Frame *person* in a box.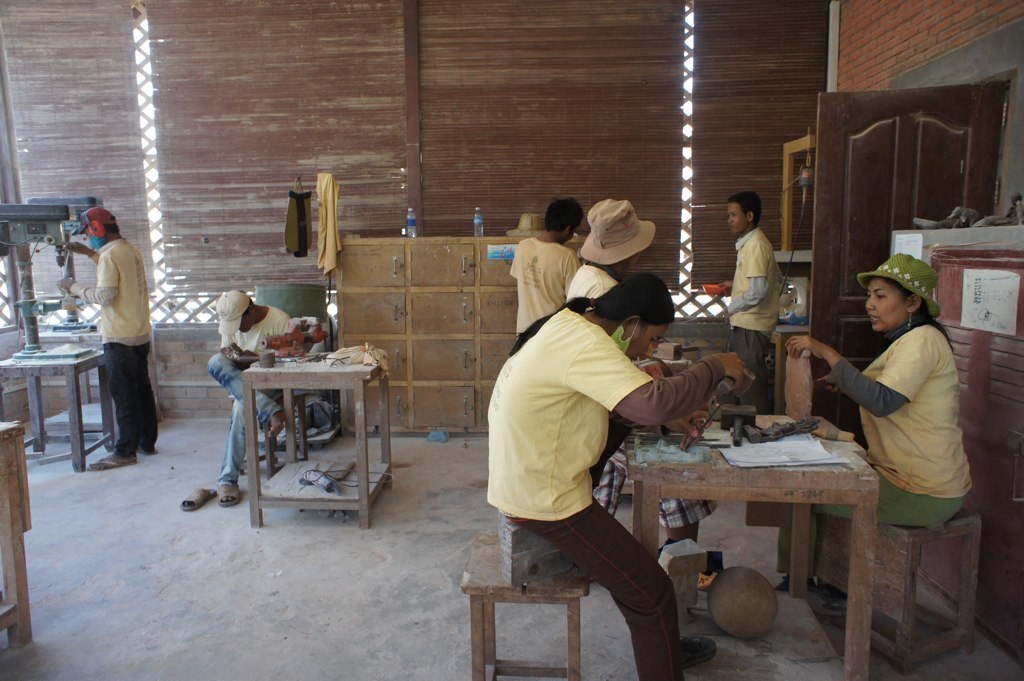
[x1=774, y1=251, x2=976, y2=590].
